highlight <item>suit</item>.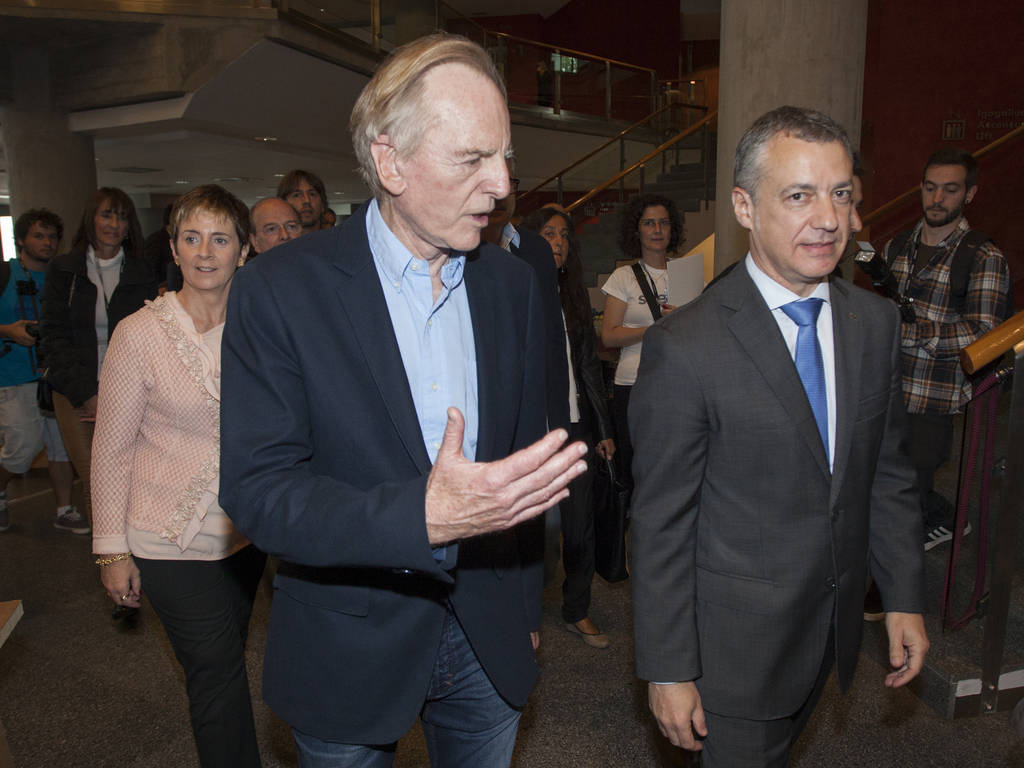
Highlighted region: (left=43, top=245, right=163, bottom=400).
